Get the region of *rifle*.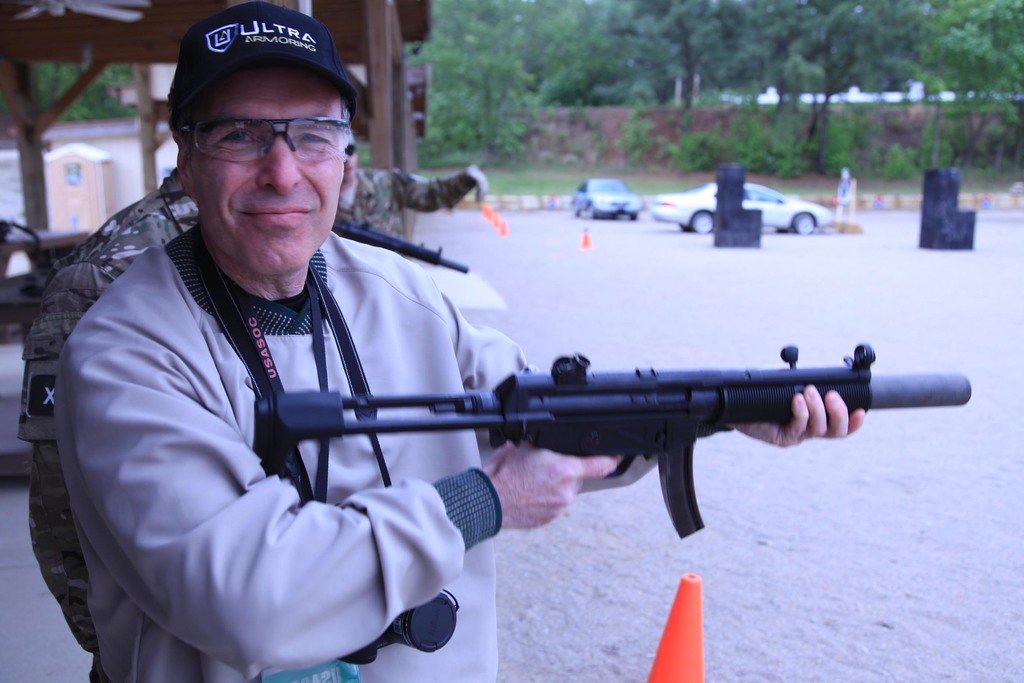
pyautogui.locateOnScreen(256, 355, 972, 537).
